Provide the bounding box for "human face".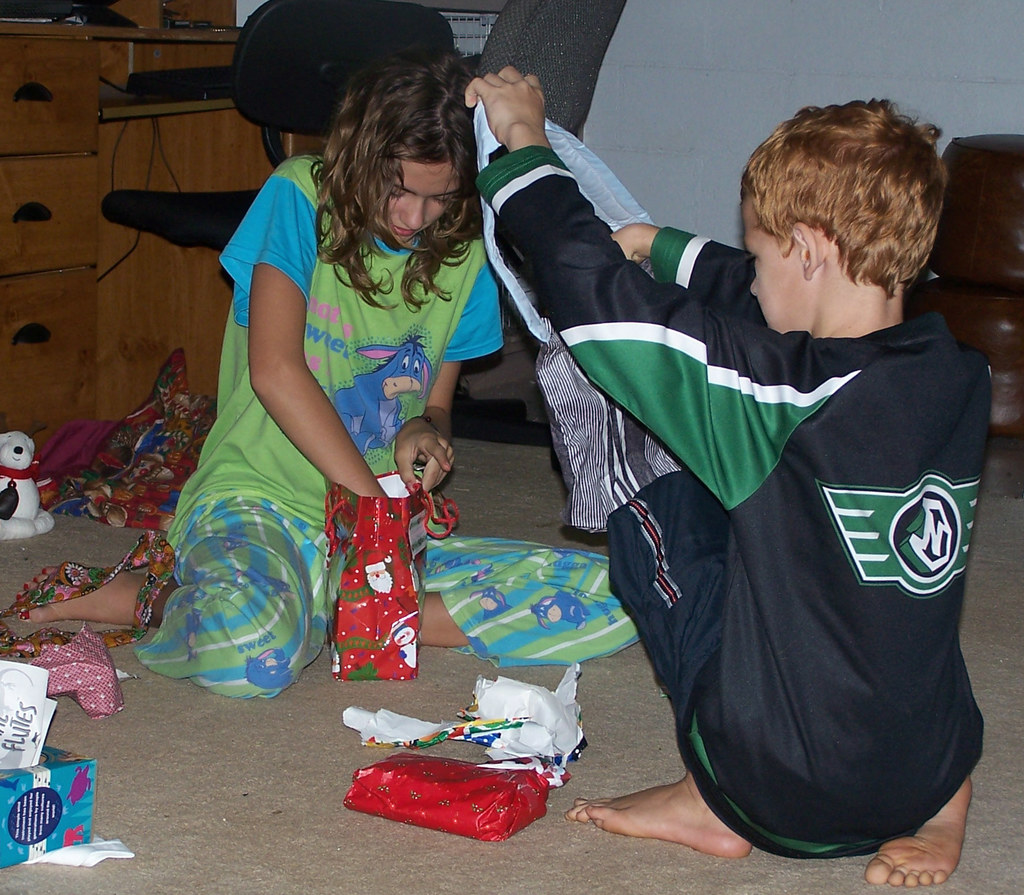
bbox=[379, 160, 452, 243].
